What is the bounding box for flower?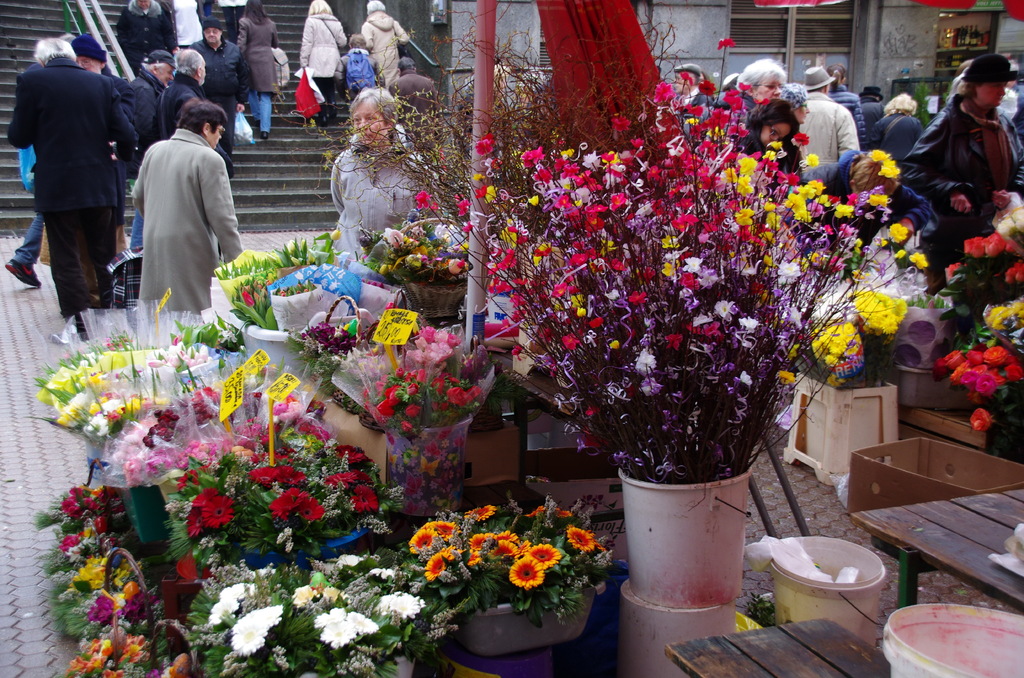
region(282, 490, 307, 510).
